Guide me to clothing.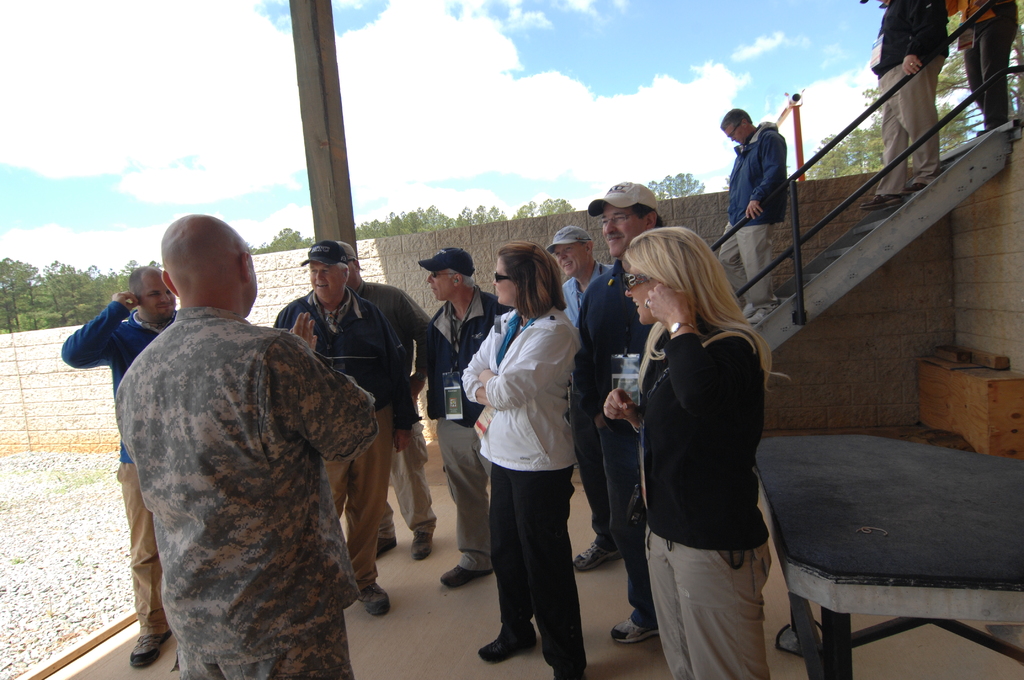
Guidance: x1=100, y1=254, x2=392, y2=677.
